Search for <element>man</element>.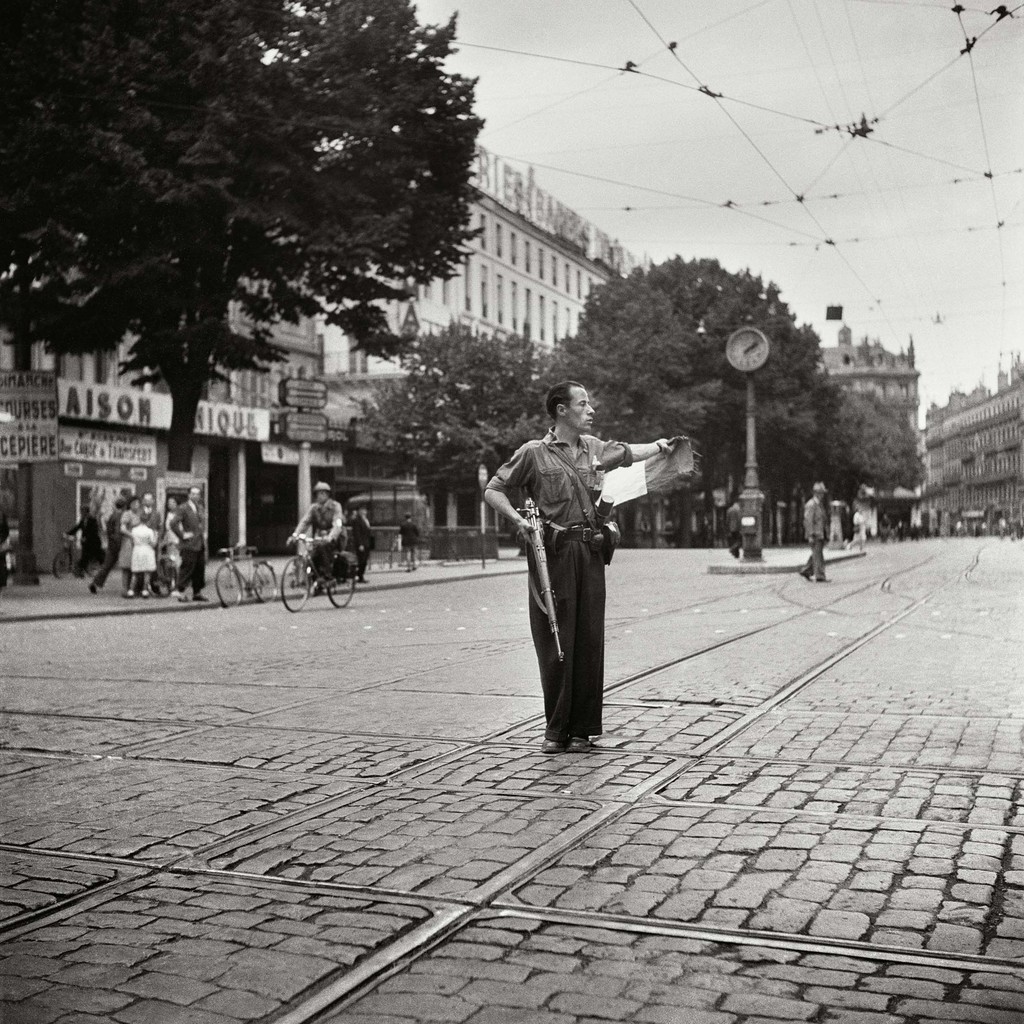
Found at select_region(286, 479, 342, 591).
